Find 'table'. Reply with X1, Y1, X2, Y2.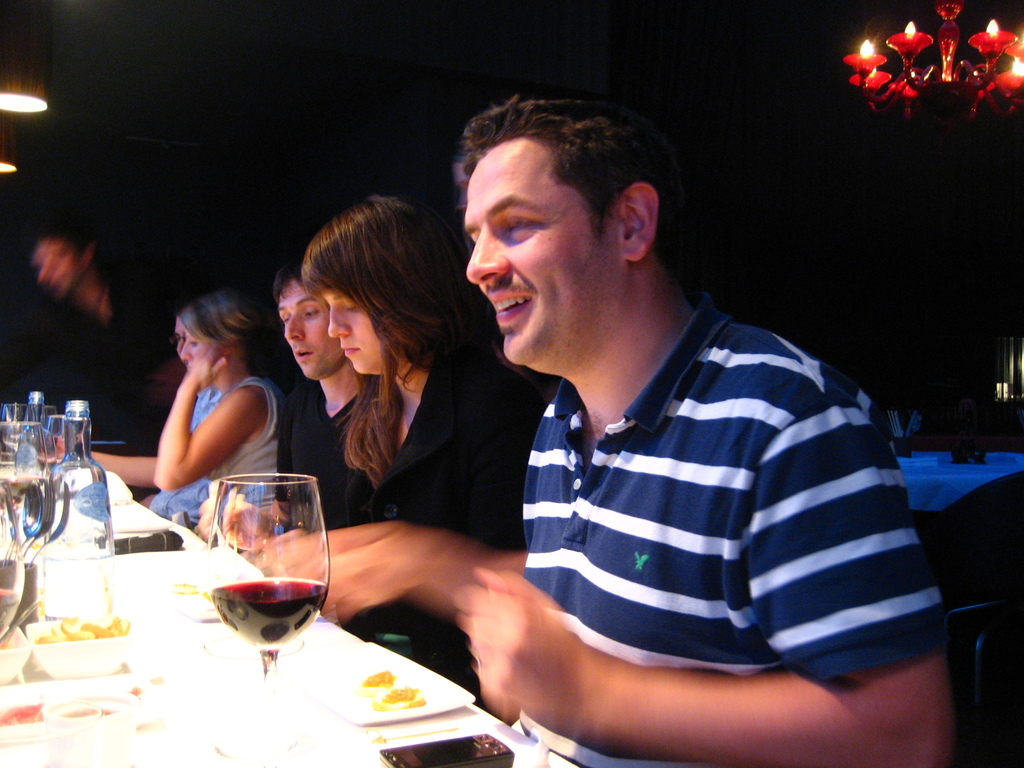
35, 495, 545, 767.
